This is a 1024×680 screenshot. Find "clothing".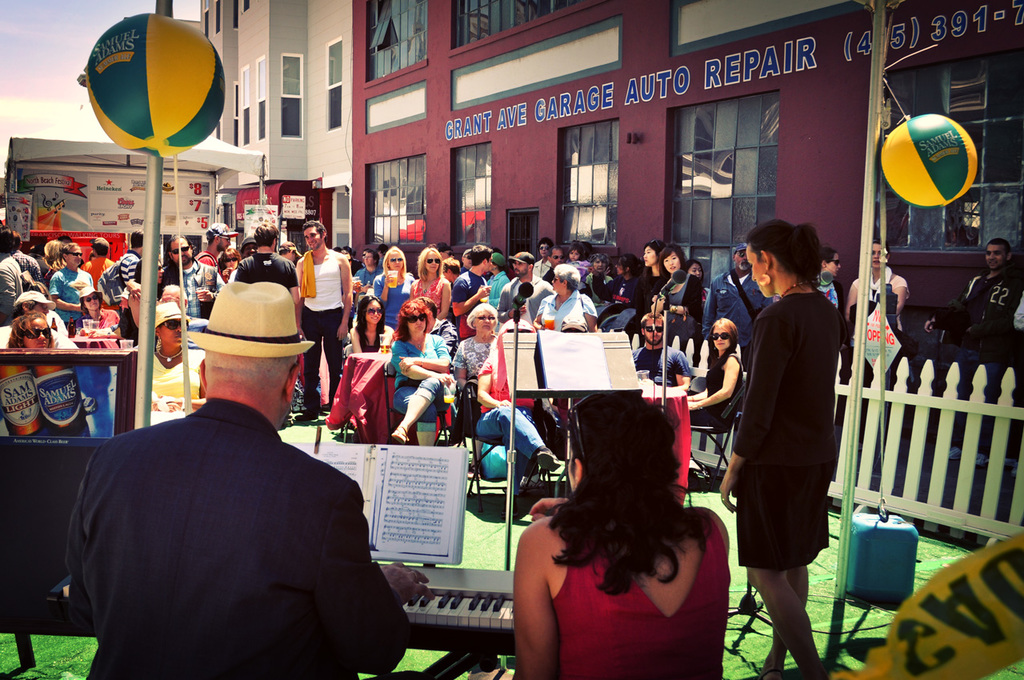
Bounding box: pyautogui.locateOnScreen(148, 353, 206, 422).
